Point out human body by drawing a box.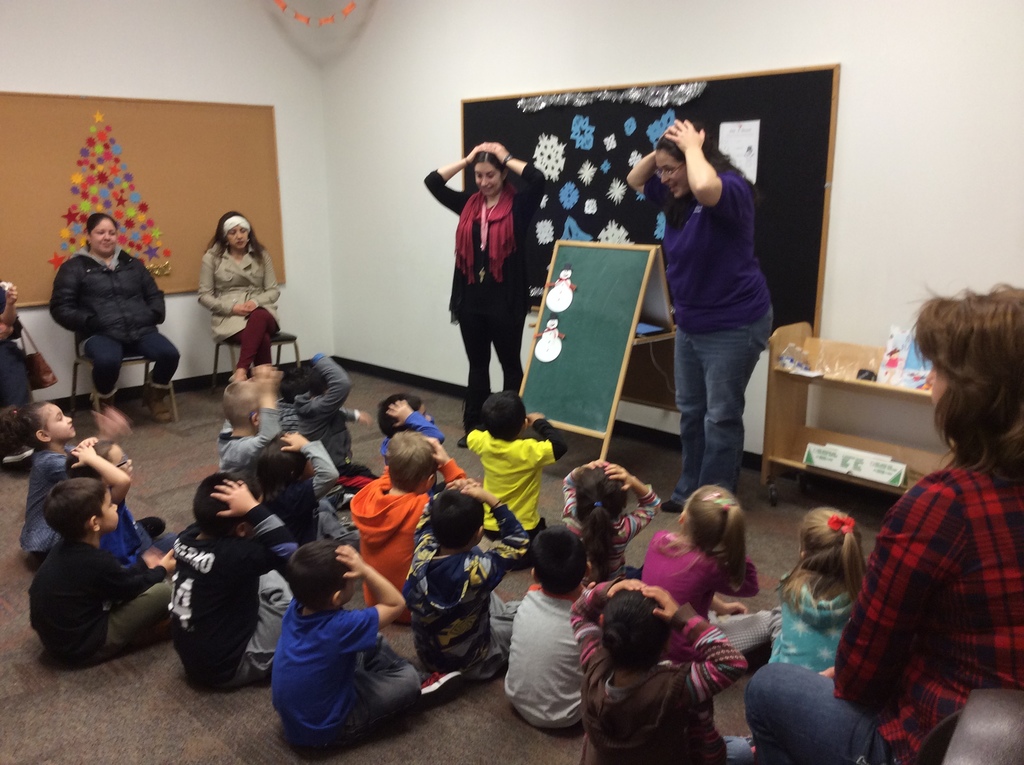
region(643, 529, 777, 661).
